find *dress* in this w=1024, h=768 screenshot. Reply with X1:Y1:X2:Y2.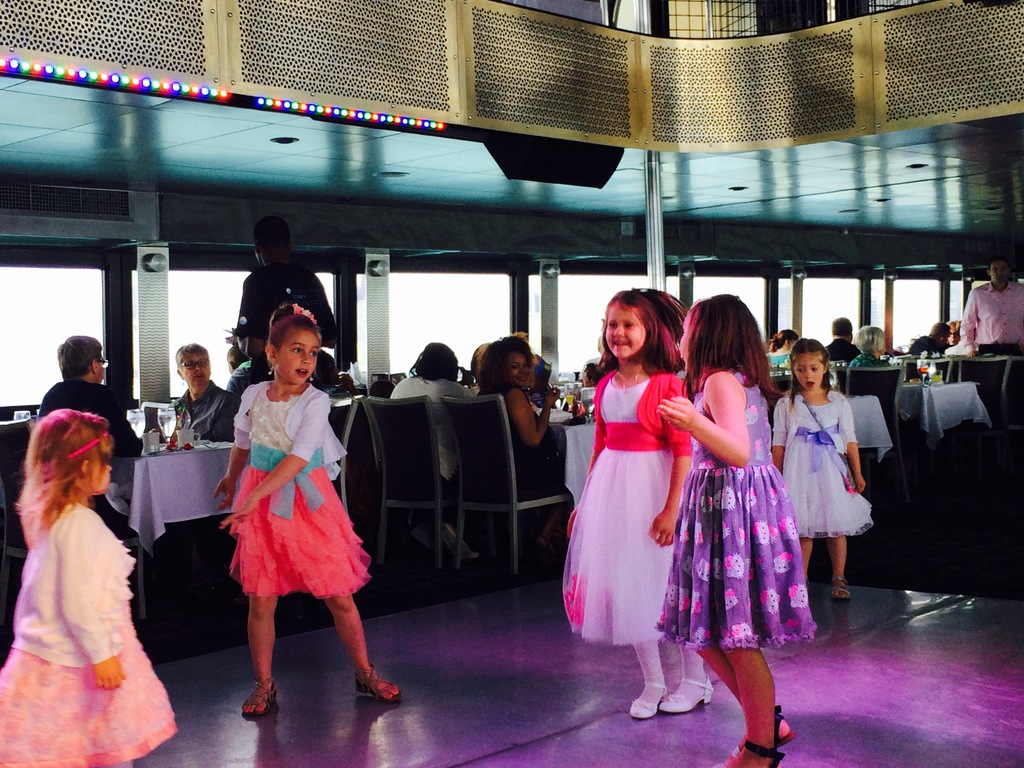
0:540:174:767.
